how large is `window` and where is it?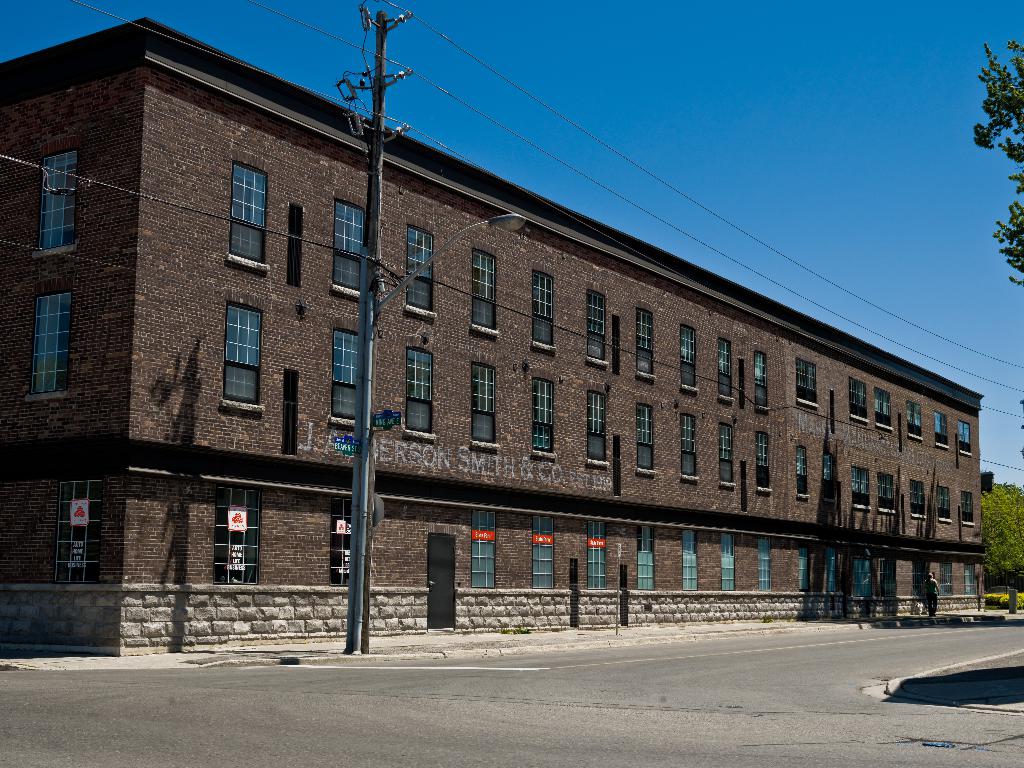
Bounding box: Rect(902, 400, 924, 436).
